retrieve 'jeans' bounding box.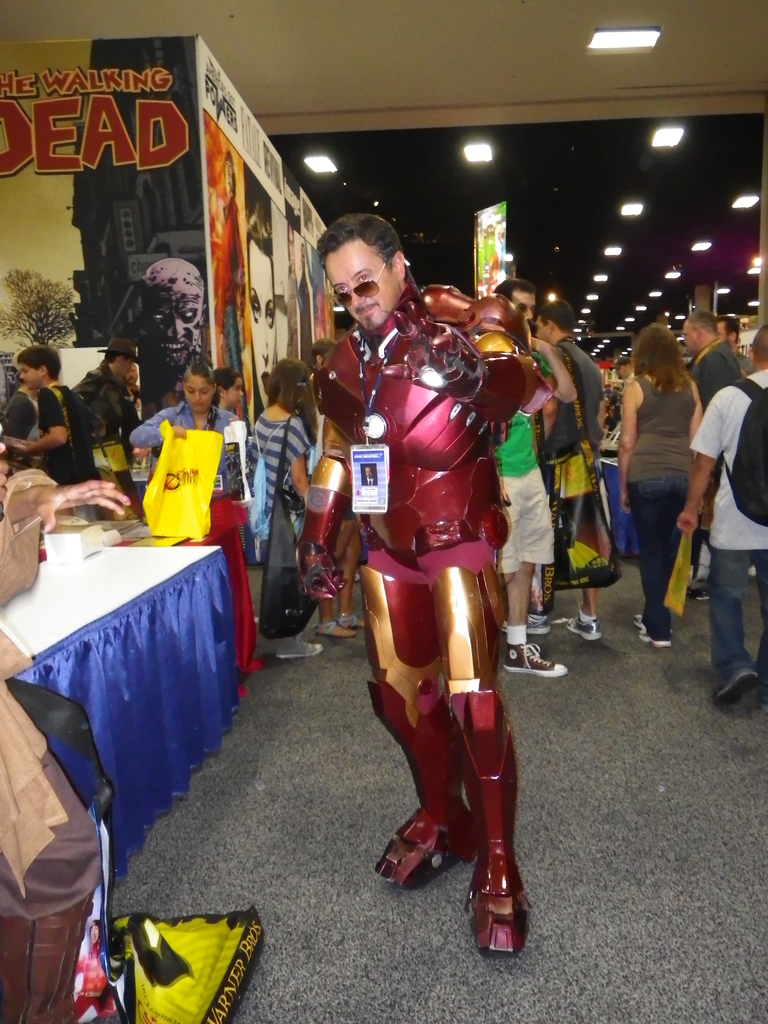
Bounding box: <region>629, 477, 689, 637</region>.
